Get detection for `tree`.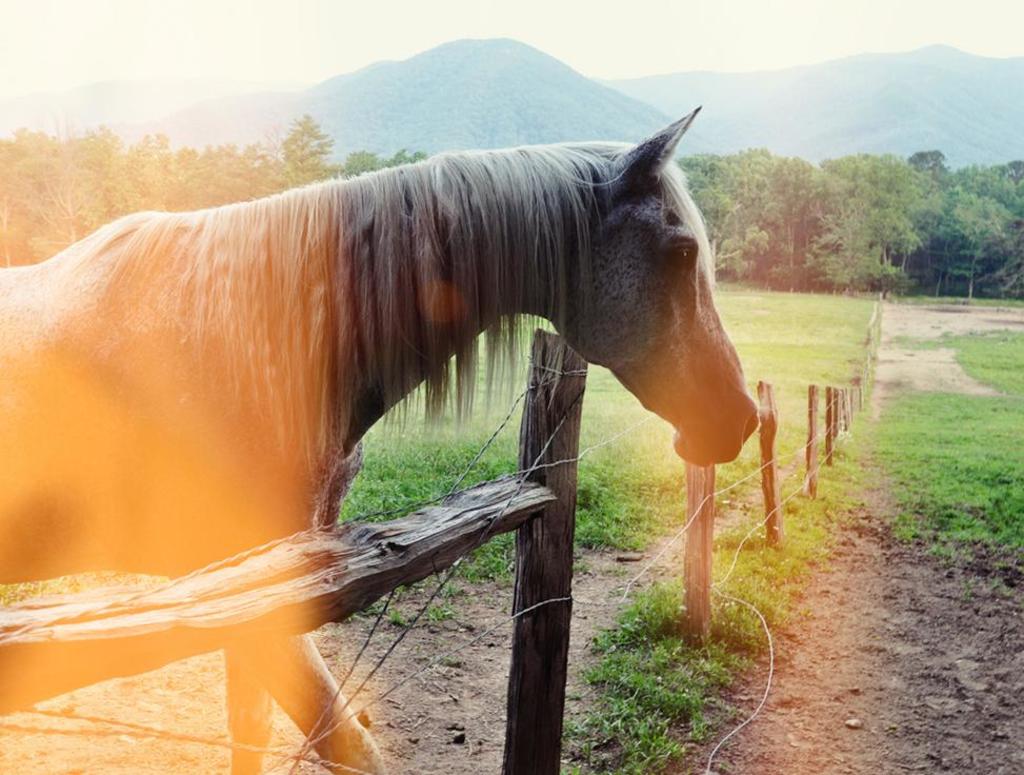
Detection: 276,114,332,176.
